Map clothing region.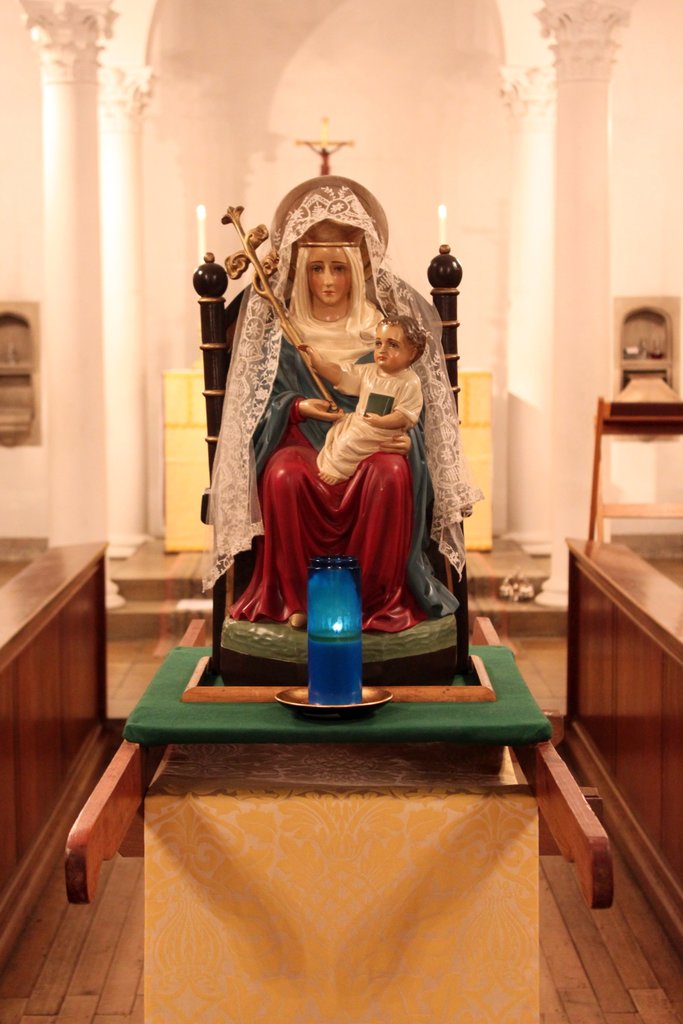
Mapped to detection(218, 286, 428, 637).
